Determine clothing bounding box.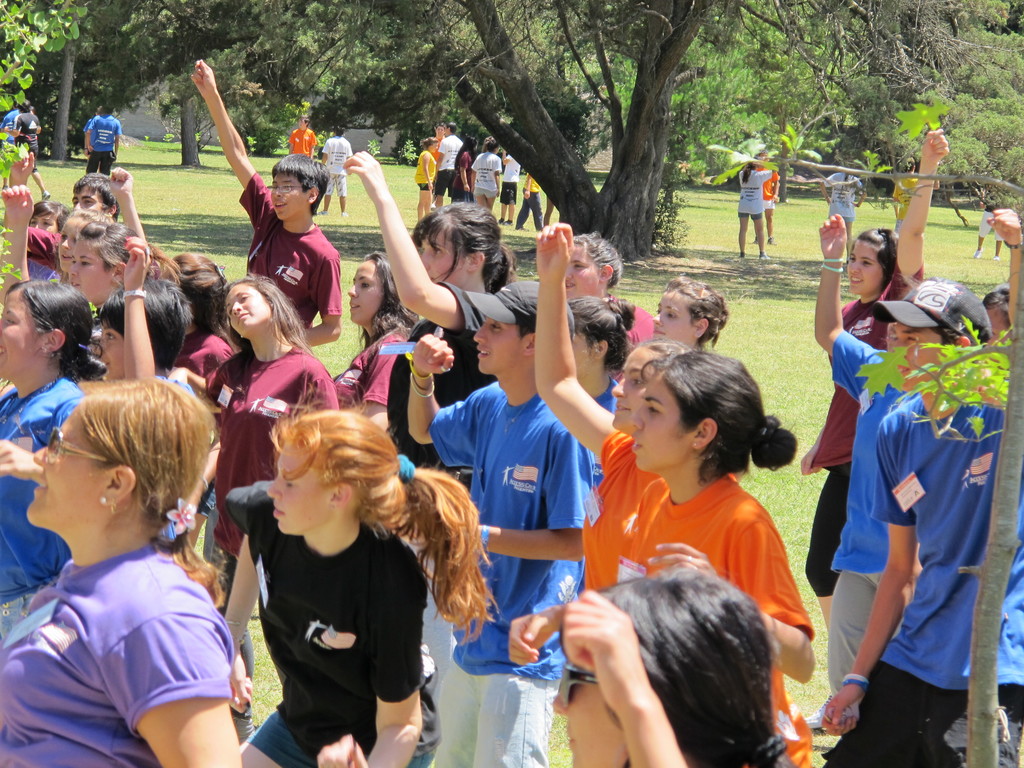
Determined: 238/499/430/767.
